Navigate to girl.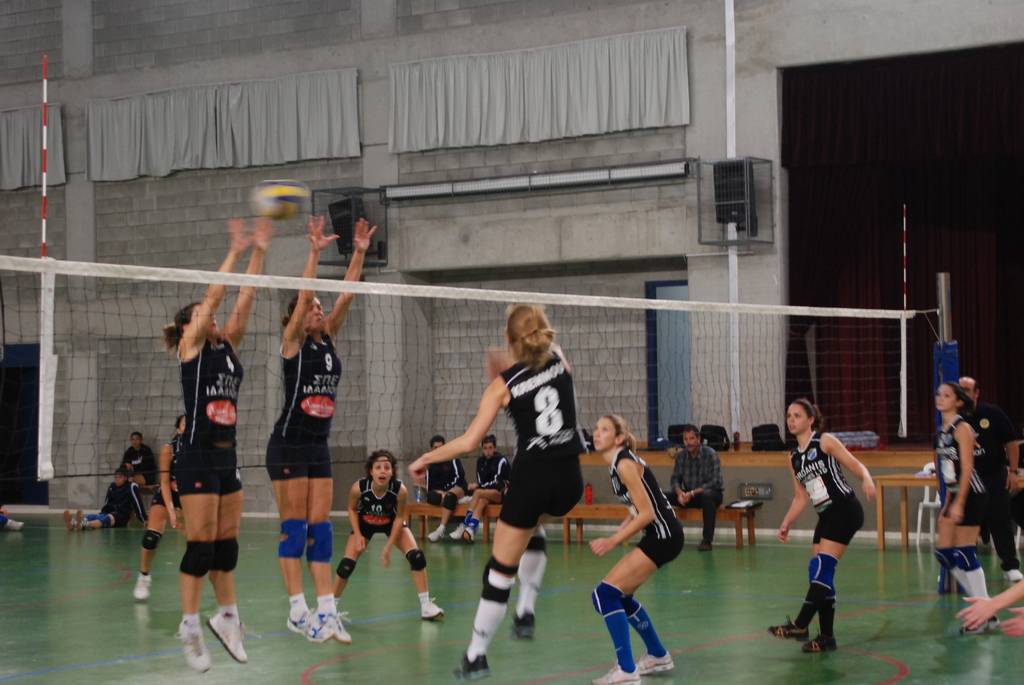
Navigation target: bbox=[589, 411, 684, 684].
